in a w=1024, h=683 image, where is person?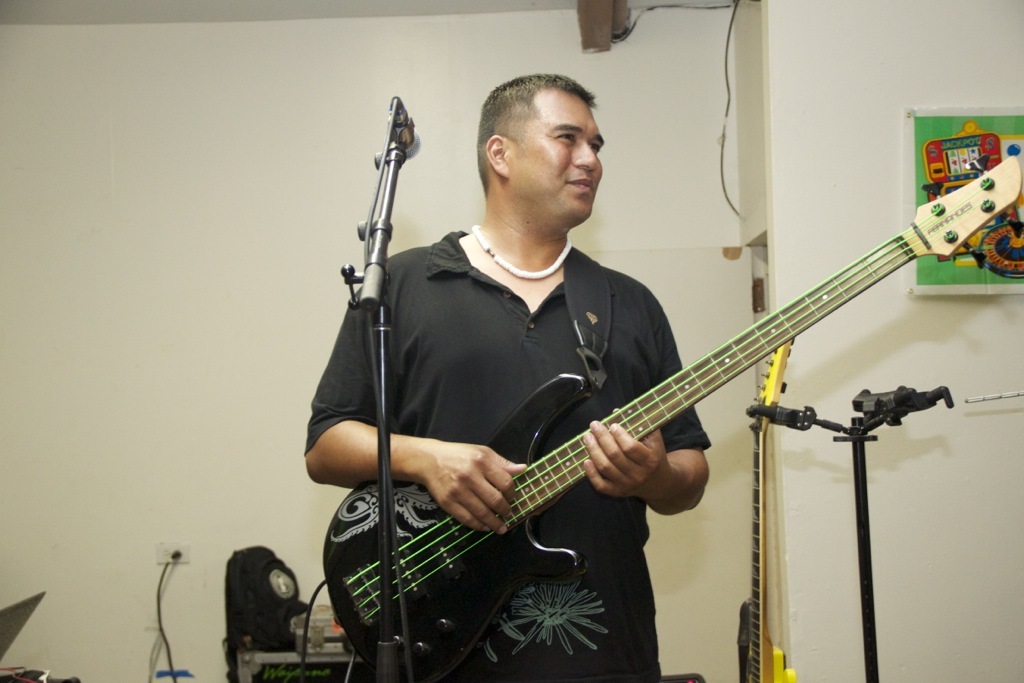
301 77 710 682.
